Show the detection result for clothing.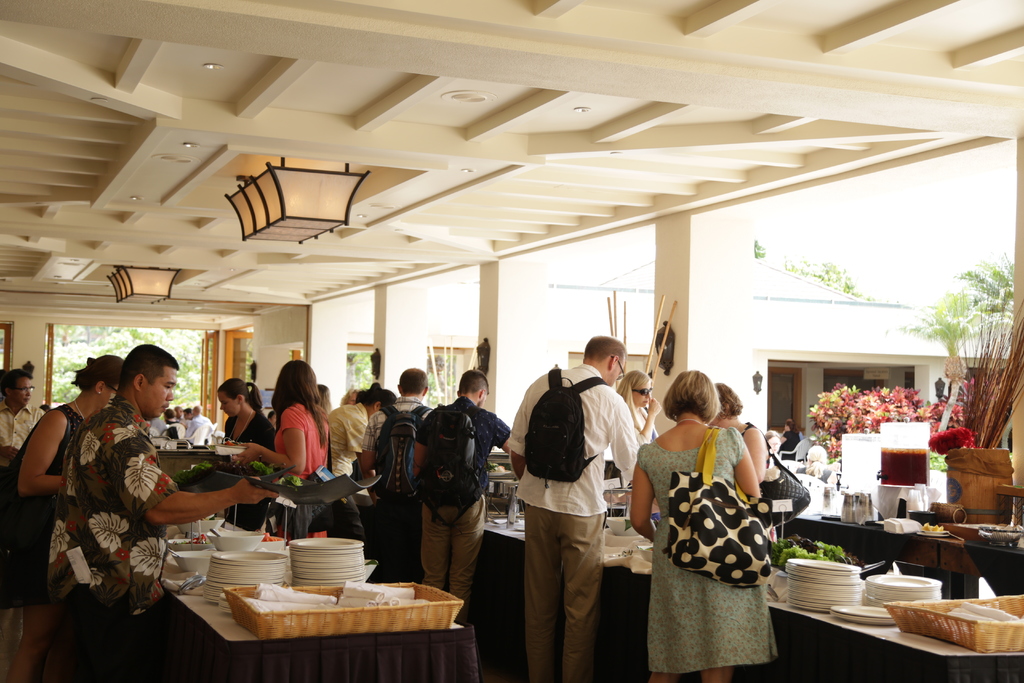
(x1=649, y1=404, x2=790, y2=662).
